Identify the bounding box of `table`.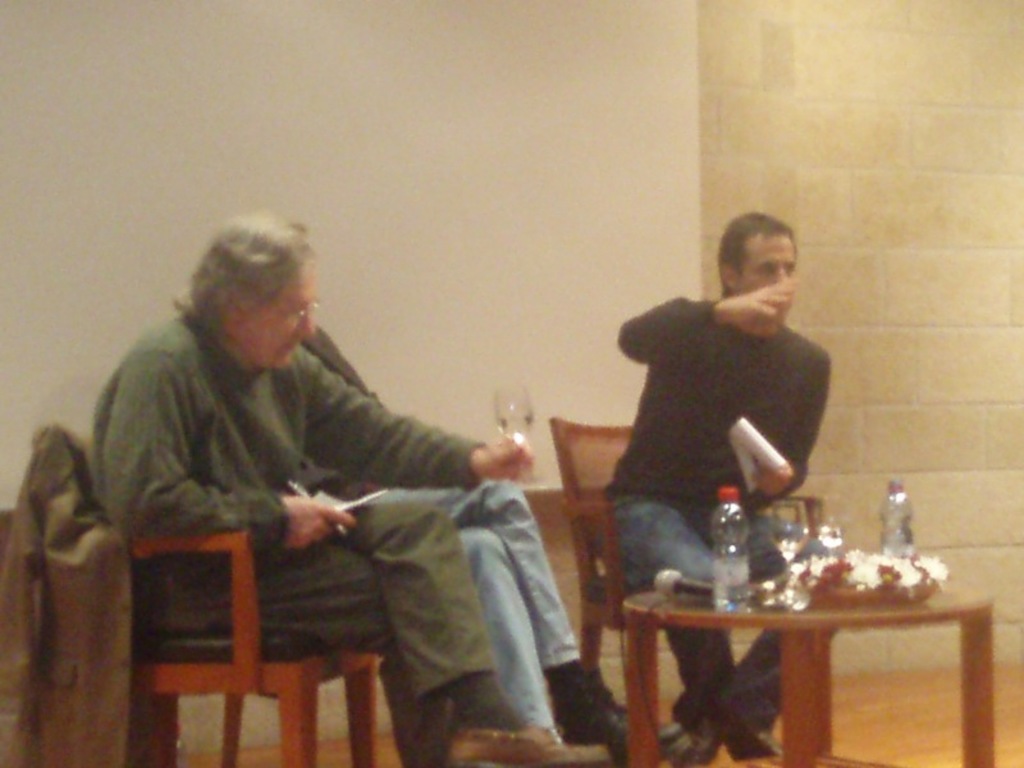
617 576 1000 767.
